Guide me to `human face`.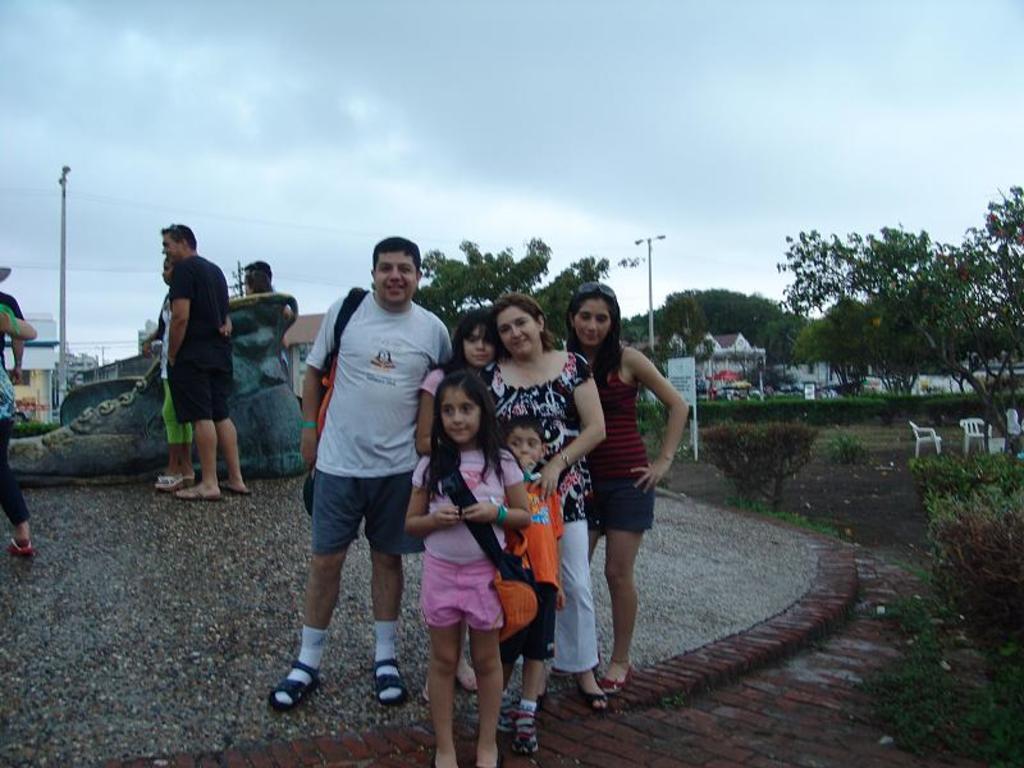
Guidance: pyautogui.locateOnScreen(495, 305, 541, 356).
